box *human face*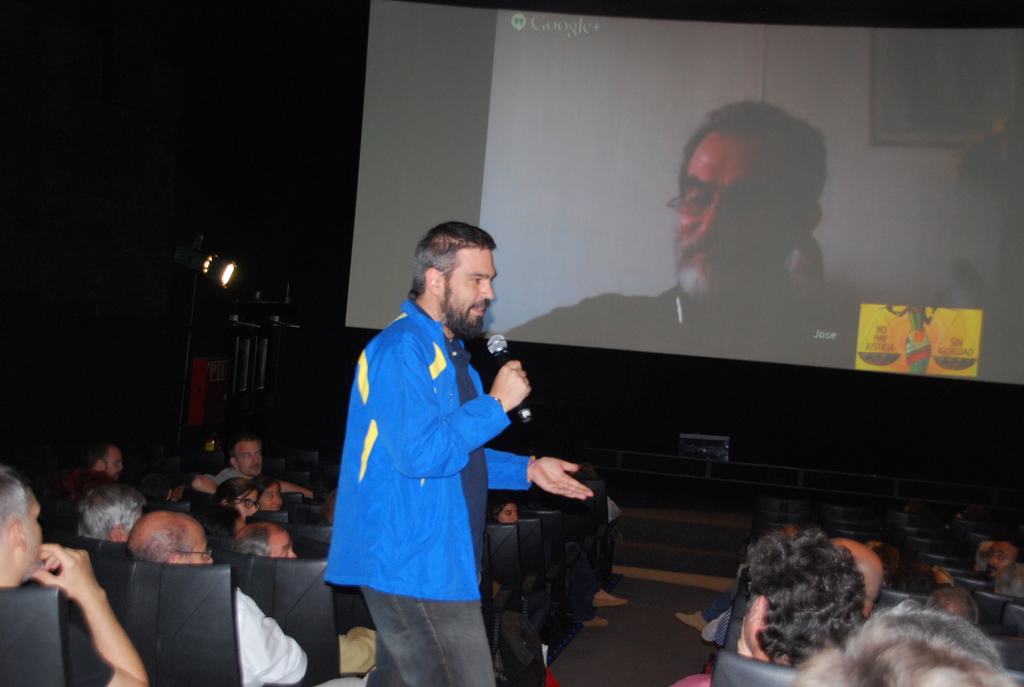
984 546 1020 577
